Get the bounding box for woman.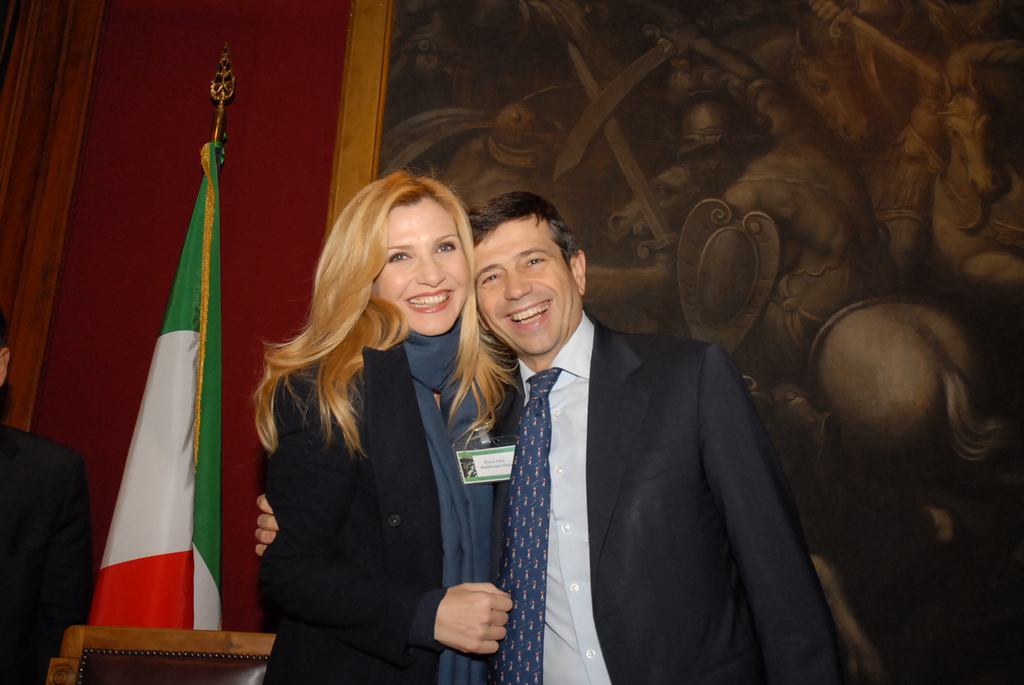
[left=223, top=164, right=495, bottom=684].
